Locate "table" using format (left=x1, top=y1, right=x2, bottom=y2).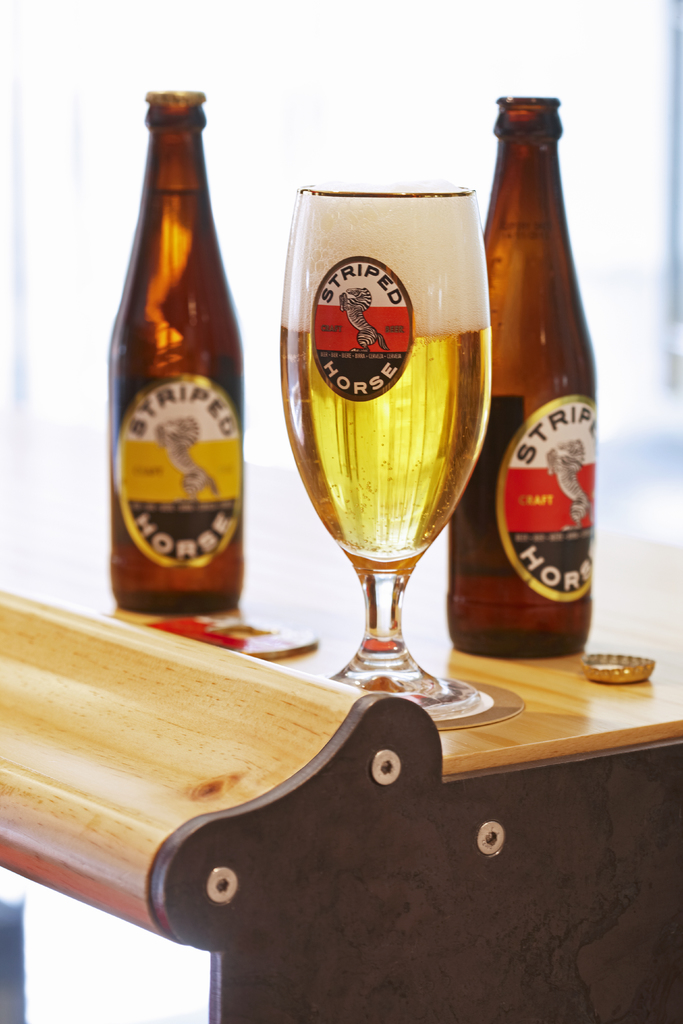
(left=0, top=562, right=682, bottom=1023).
